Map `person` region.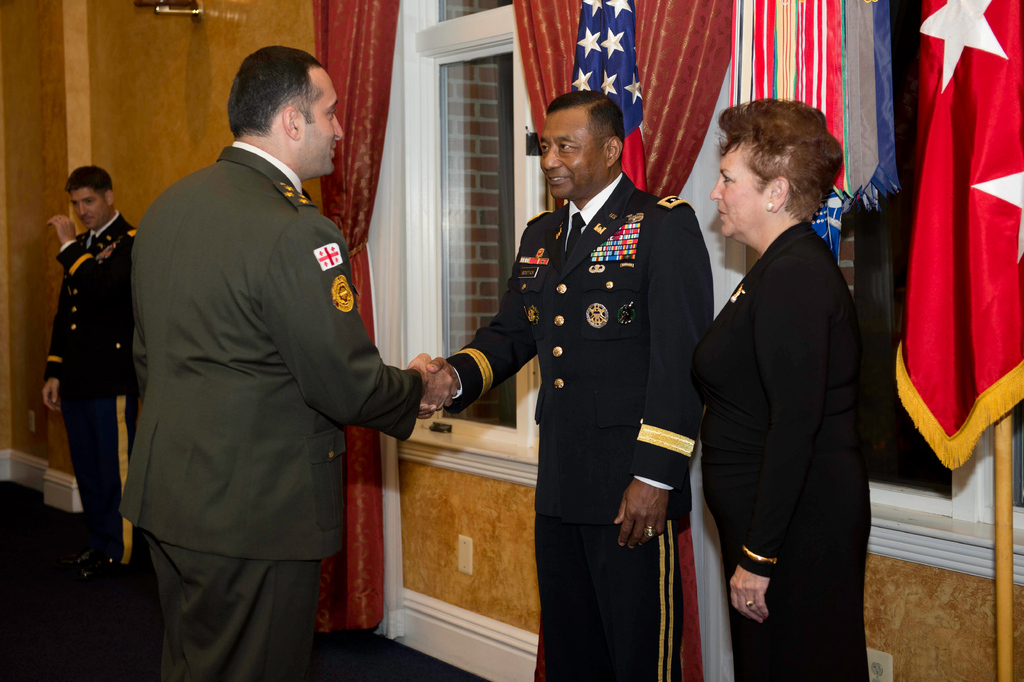
Mapped to <region>122, 44, 456, 675</region>.
